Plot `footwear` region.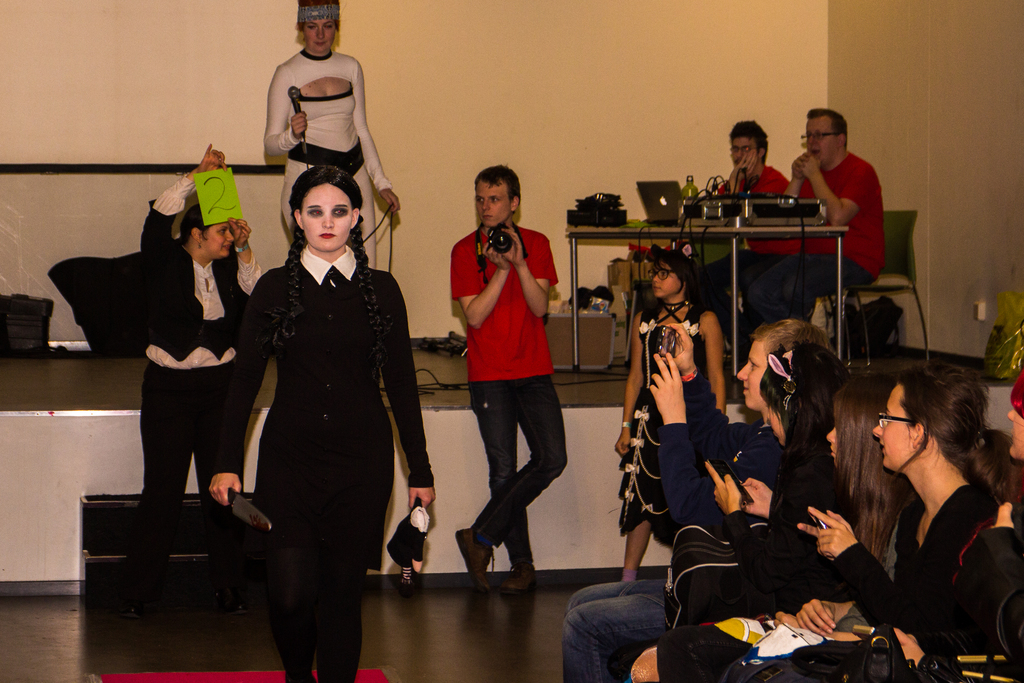
Plotted at <bbox>456, 527, 495, 594</bbox>.
